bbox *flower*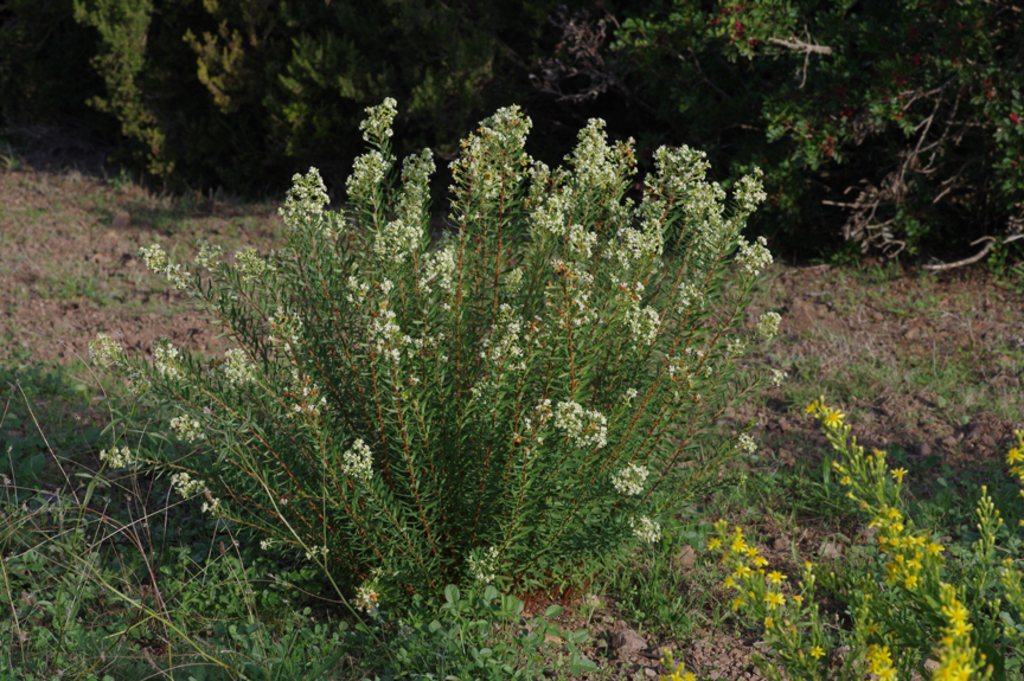
769/361/793/393
